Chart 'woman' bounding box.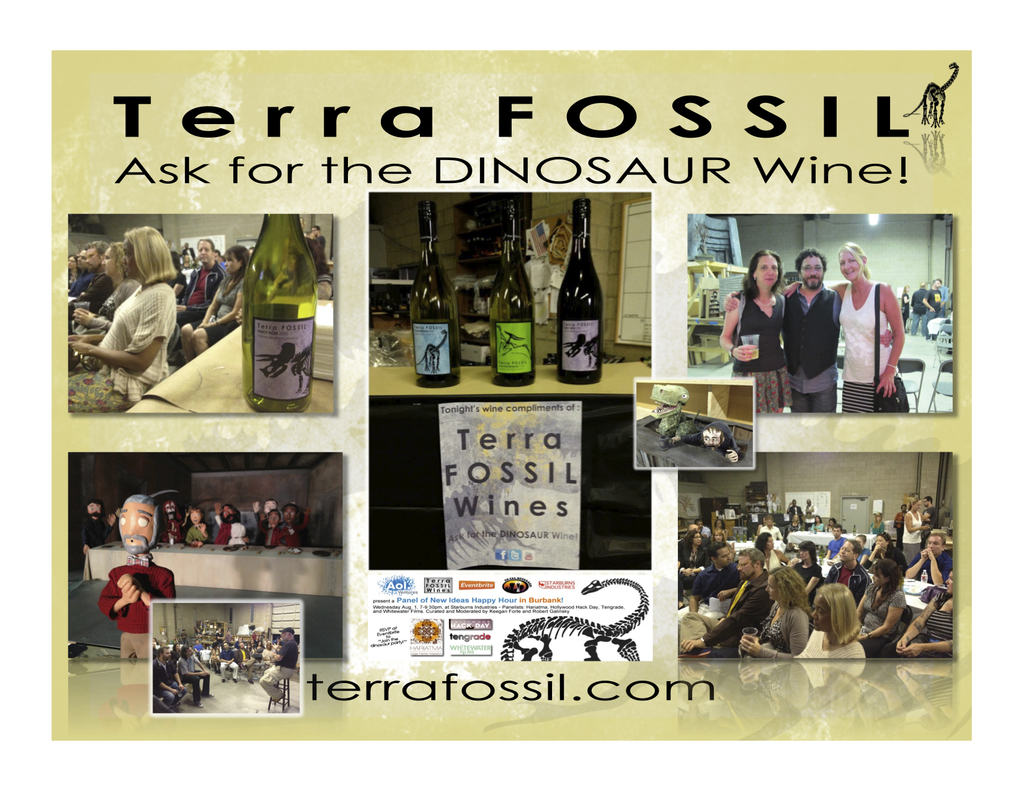
Charted: 862:532:899:575.
